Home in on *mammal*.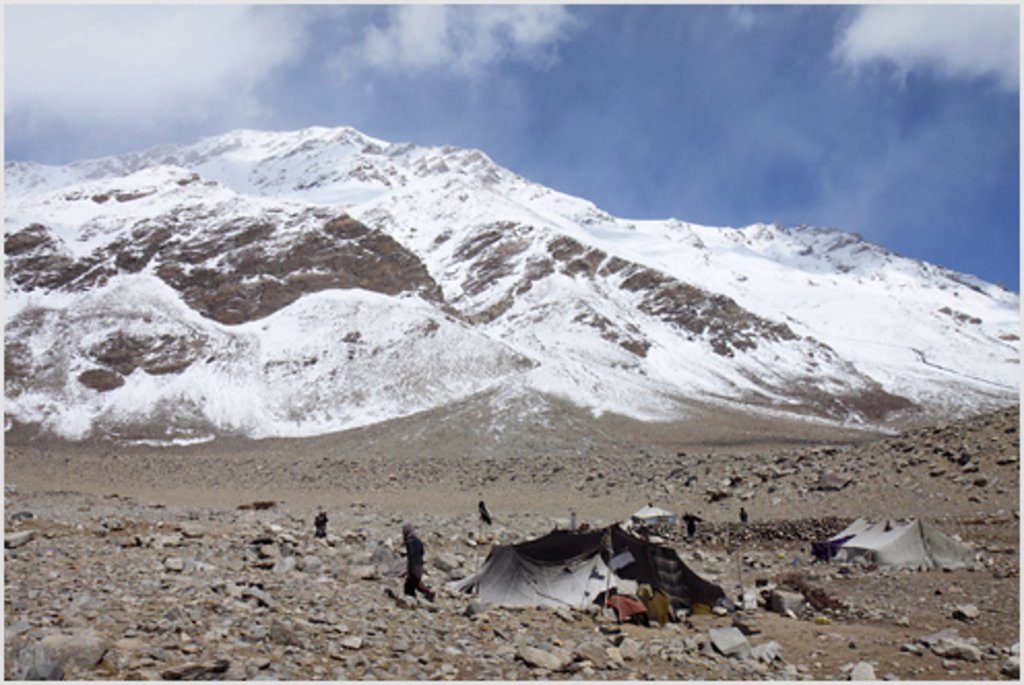
Homed in at 308:508:332:541.
